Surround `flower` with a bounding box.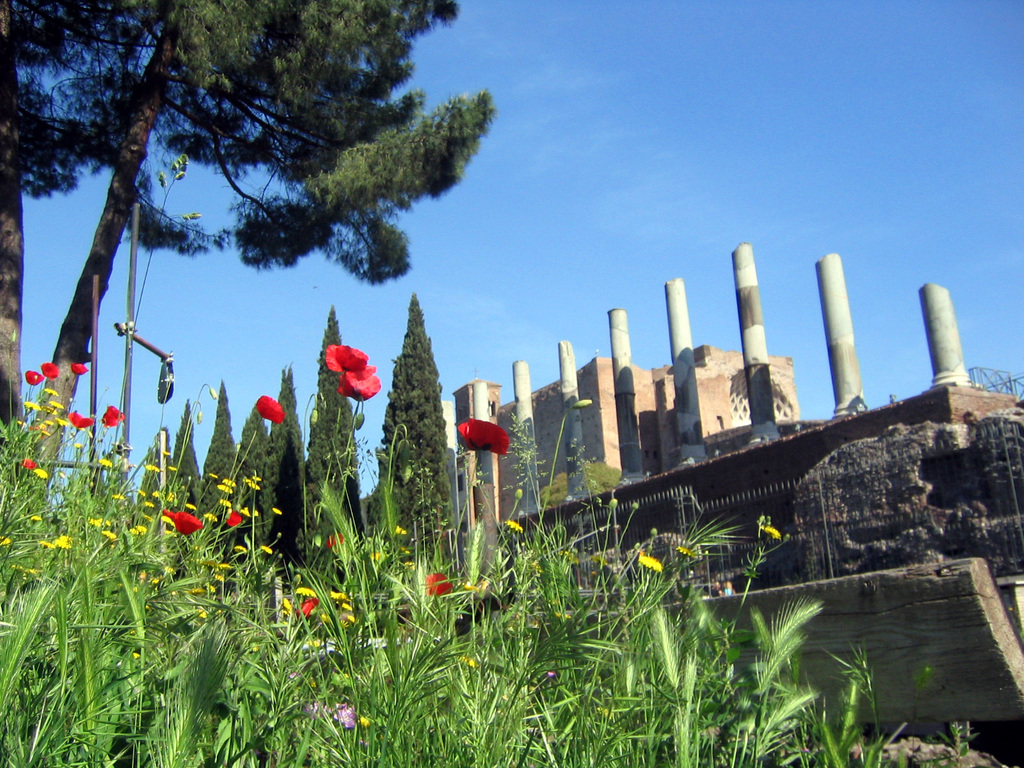
bbox=[22, 369, 44, 387].
